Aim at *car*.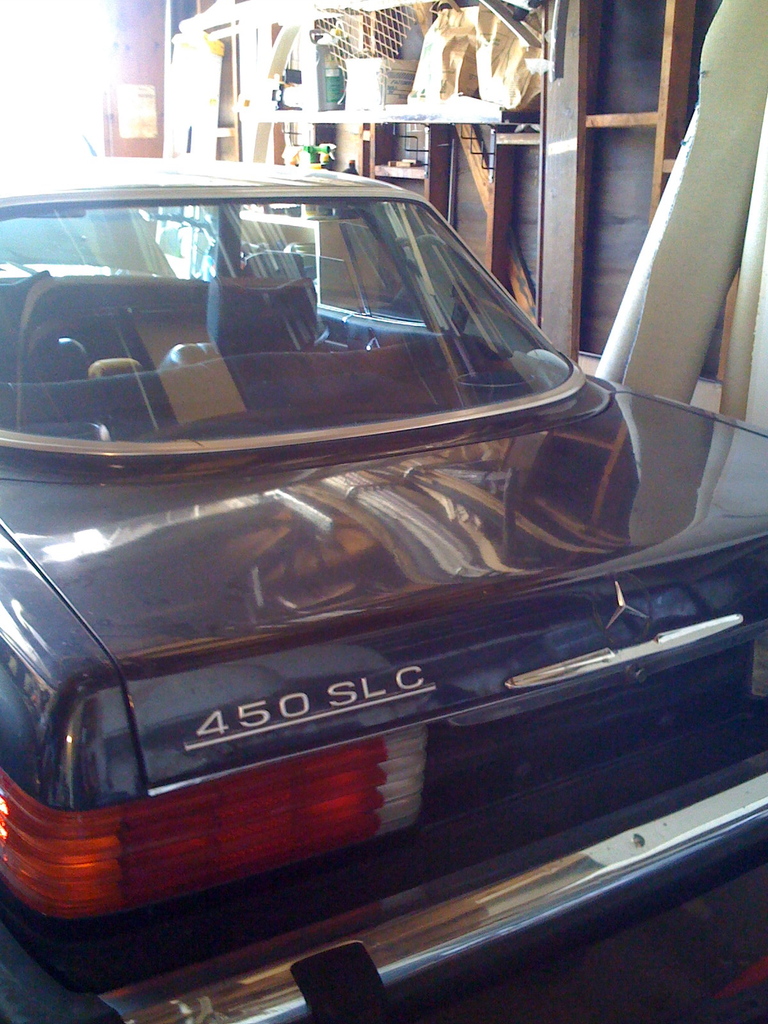
Aimed at (left=0, top=145, right=767, bottom=1023).
